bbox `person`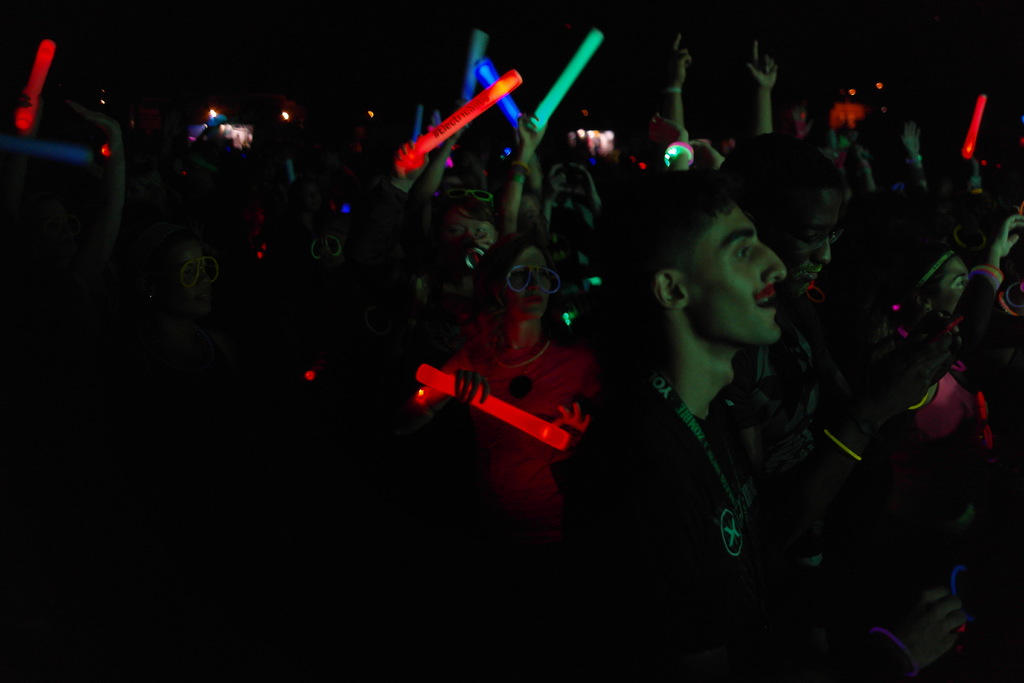
[left=392, top=233, right=588, bottom=536]
